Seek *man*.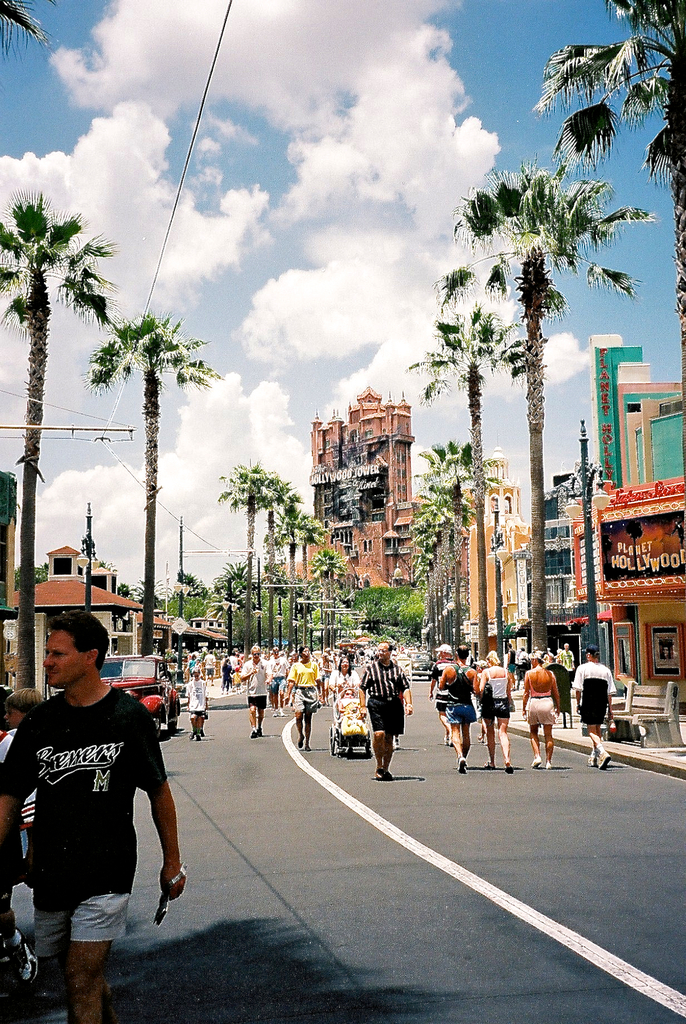
bbox=(429, 645, 455, 746).
